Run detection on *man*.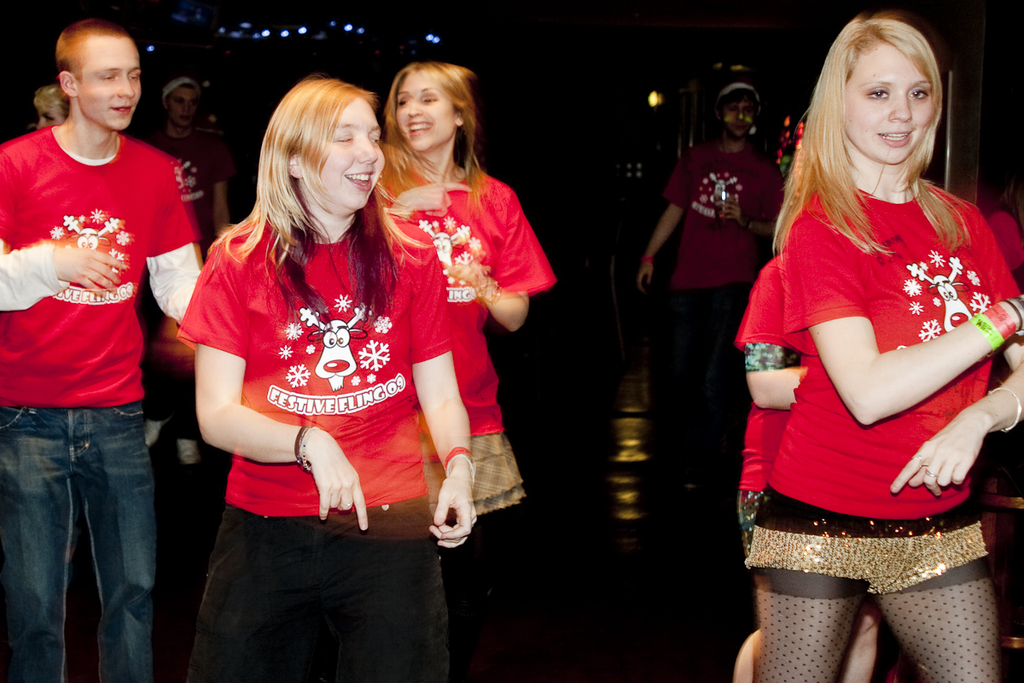
Result: x1=635 y1=82 x2=794 y2=530.
